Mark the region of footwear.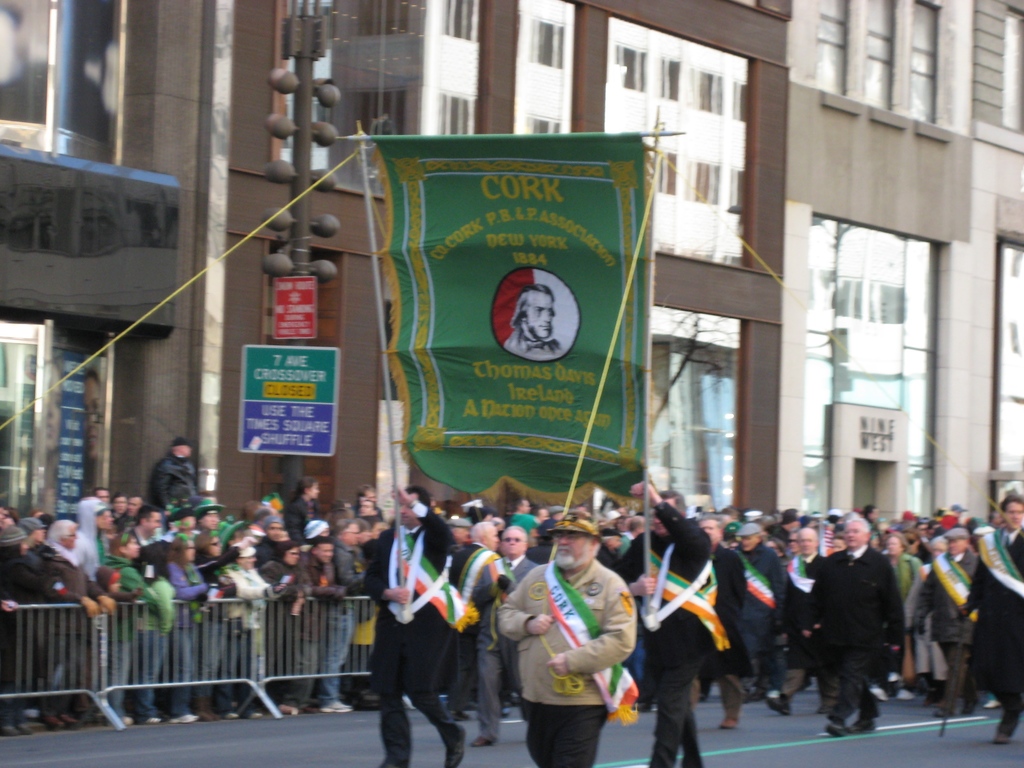
Region: select_region(845, 723, 877, 735).
